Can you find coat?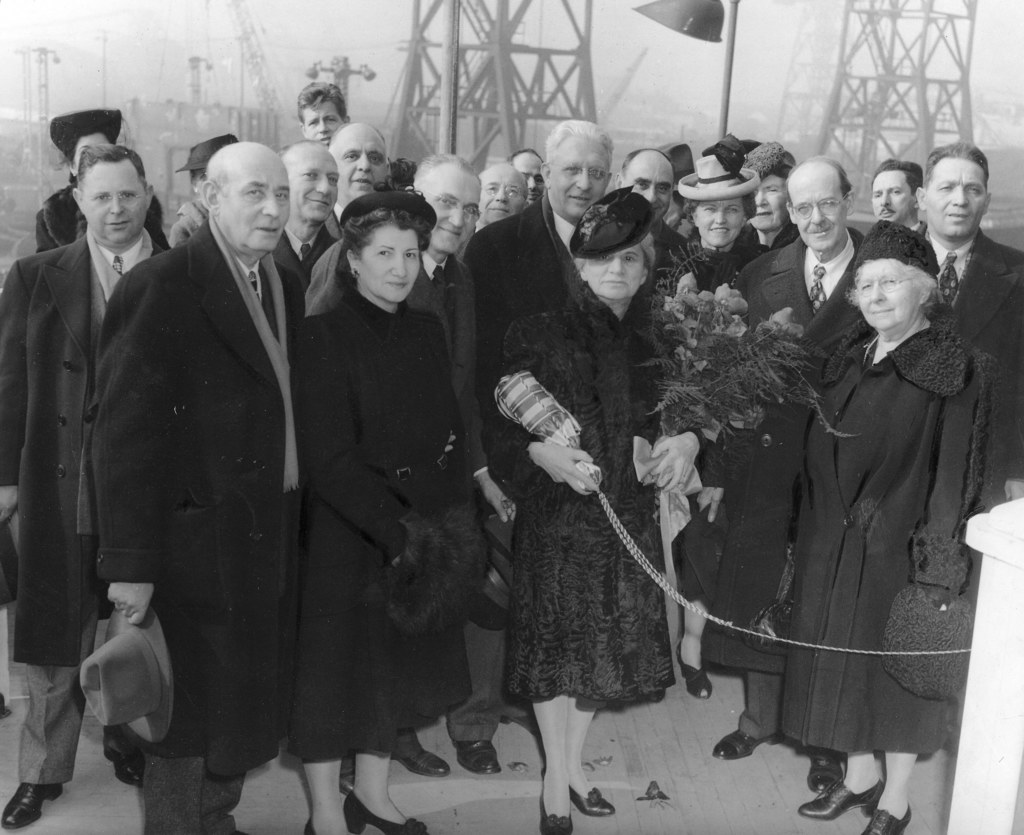
Yes, bounding box: 0:242:170:651.
